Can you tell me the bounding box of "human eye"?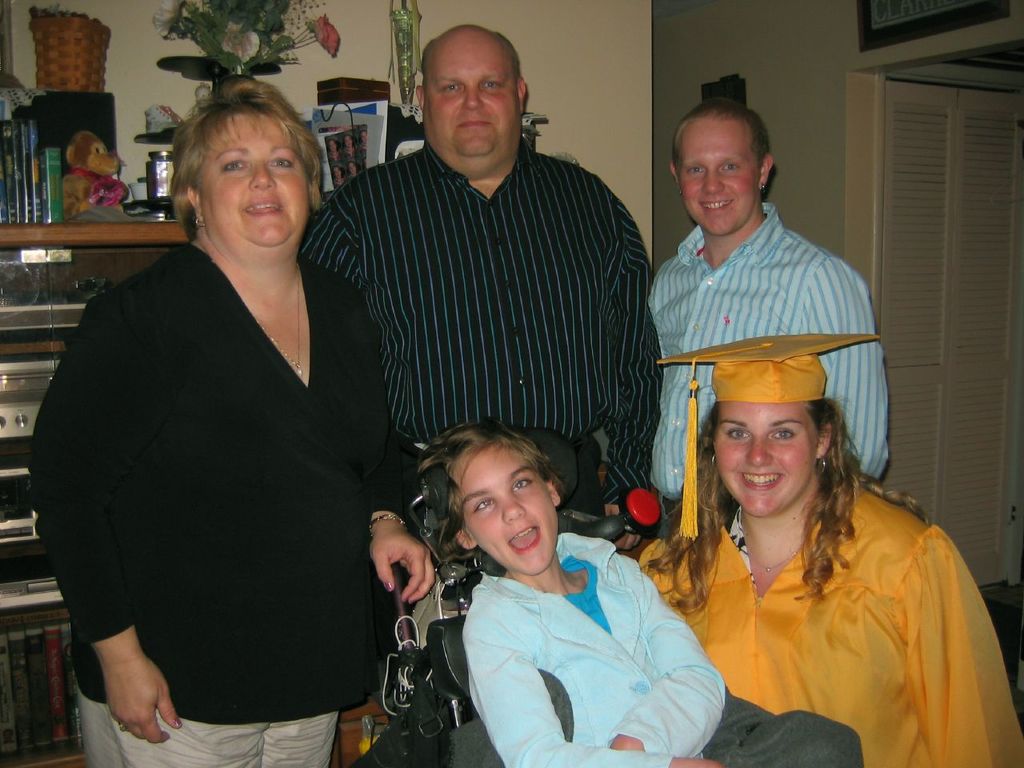
(223,155,246,177).
